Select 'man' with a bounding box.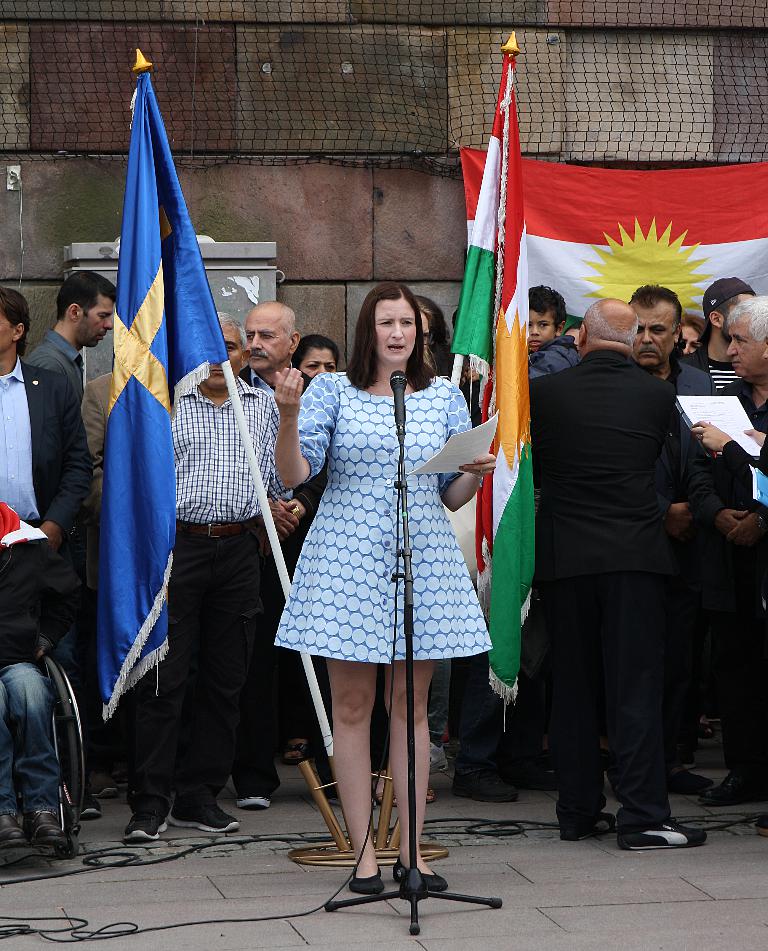
l=236, t=300, r=311, b=810.
